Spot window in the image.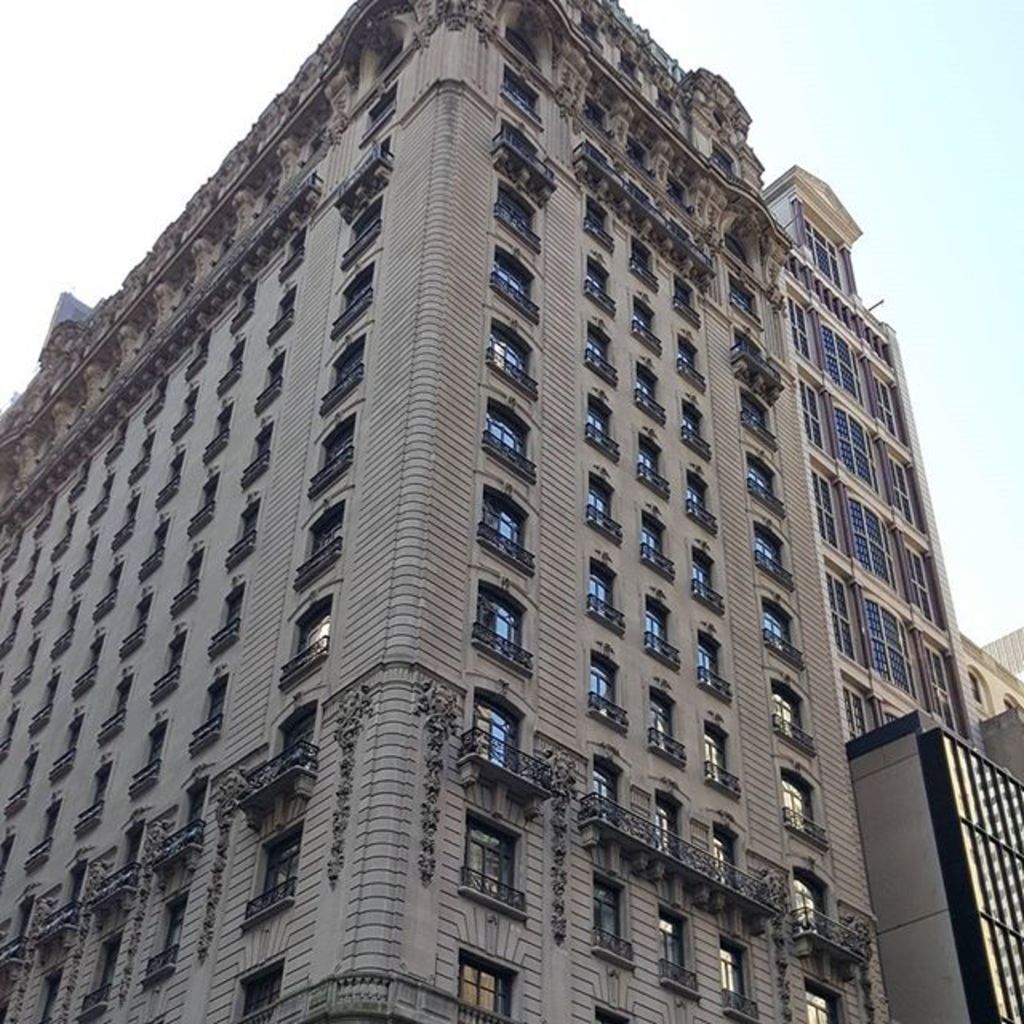
window found at {"left": 650, "top": 610, "right": 662, "bottom": 640}.
